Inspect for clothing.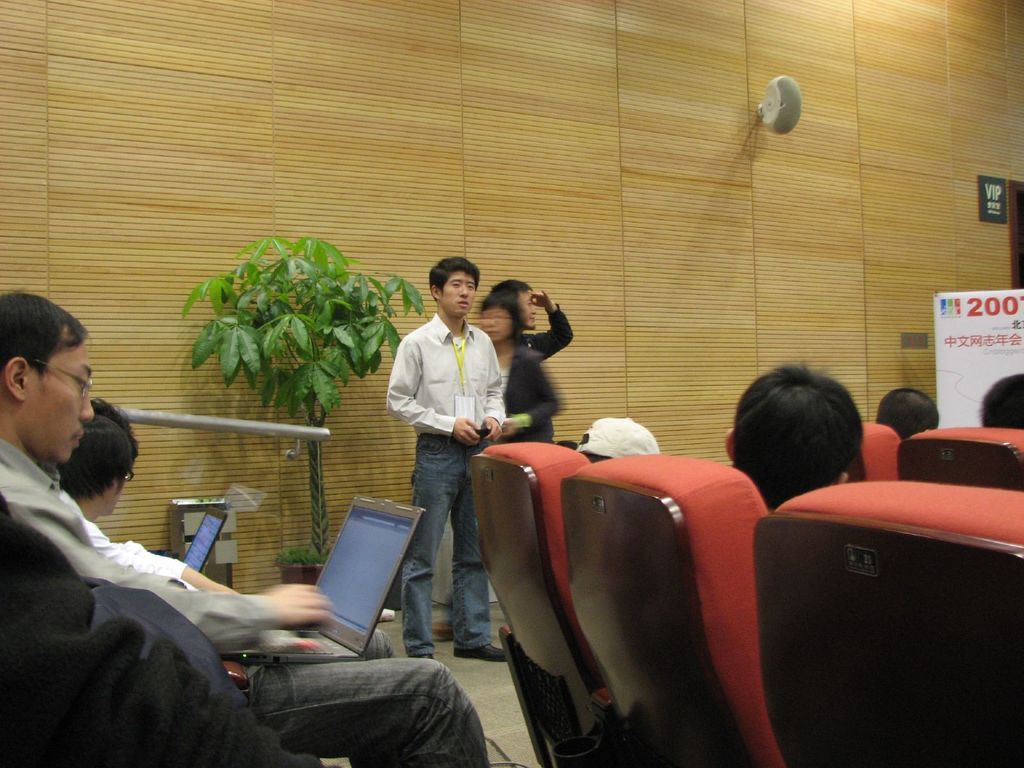
Inspection: (left=516, top=305, right=579, bottom=355).
